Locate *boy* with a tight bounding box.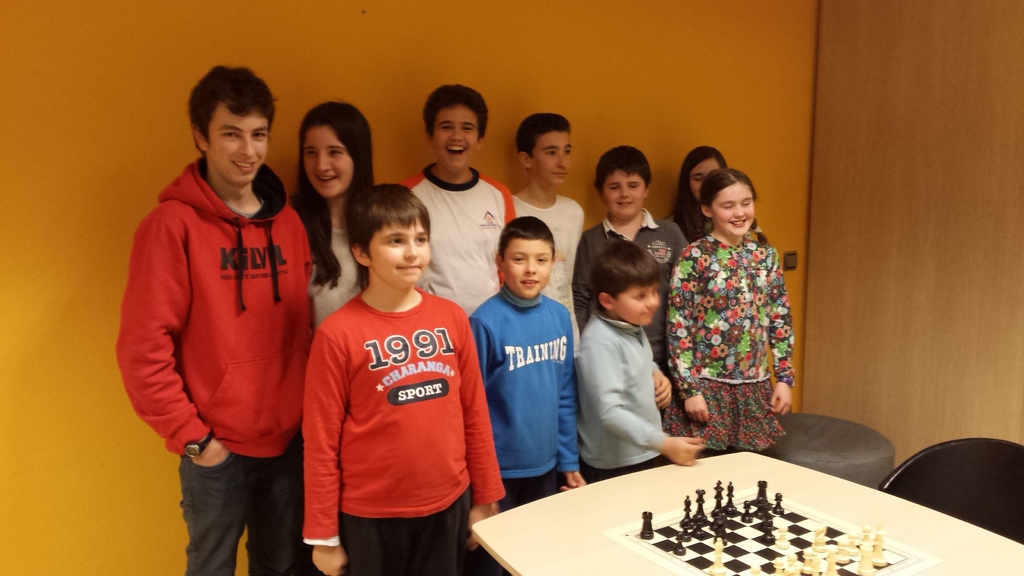
region(396, 84, 518, 316).
